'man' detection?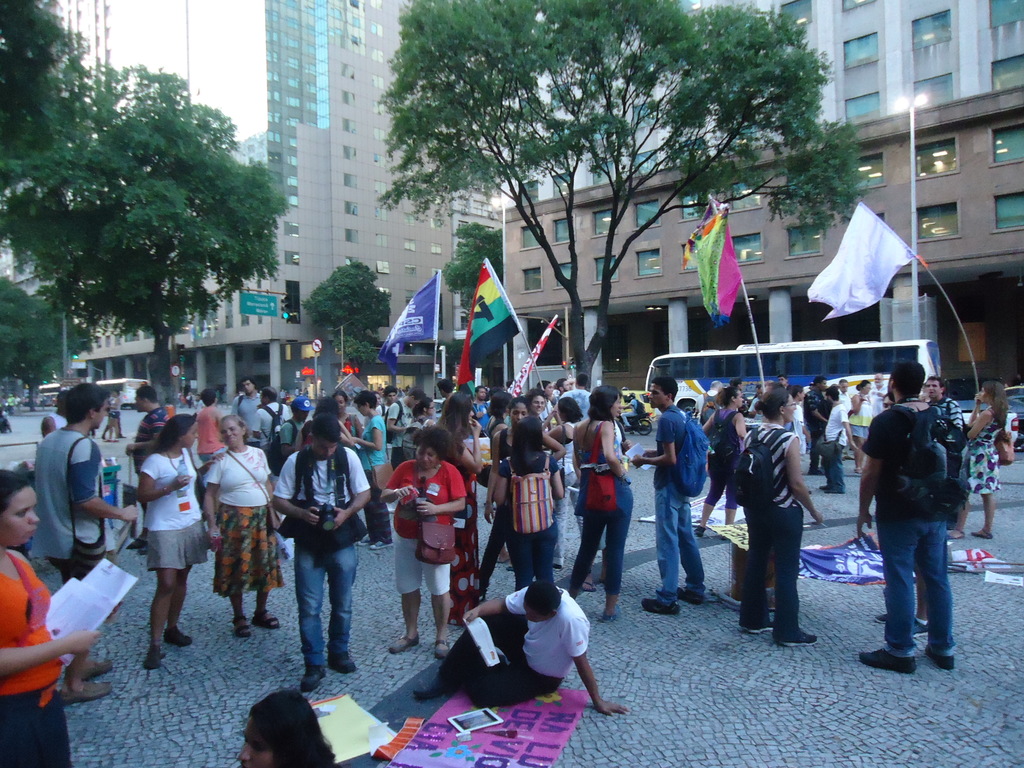
(x1=120, y1=385, x2=174, y2=555)
